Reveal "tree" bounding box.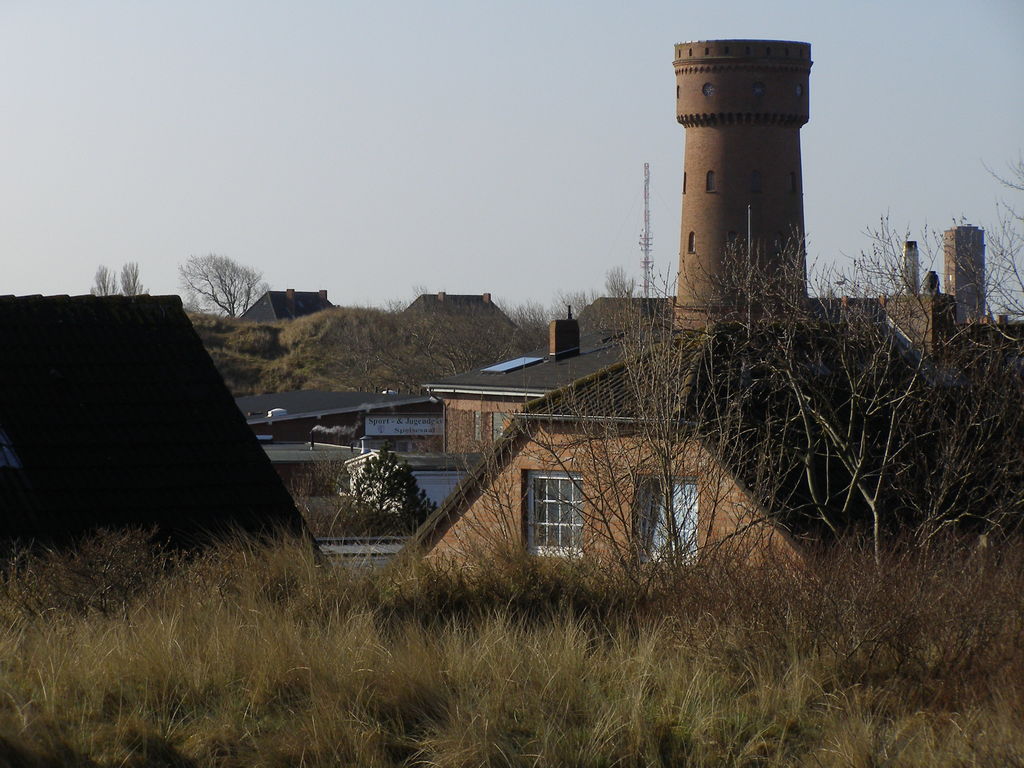
Revealed: <bbox>335, 441, 415, 539</bbox>.
